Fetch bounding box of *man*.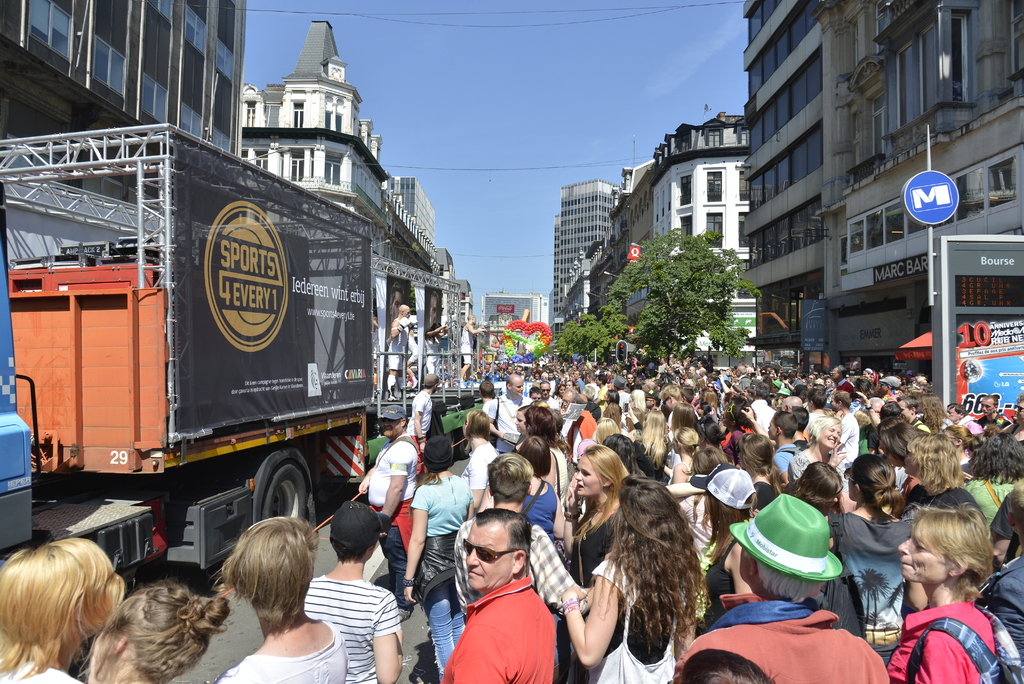
Bbox: (x1=561, y1=386, x2=579, y2=412).
